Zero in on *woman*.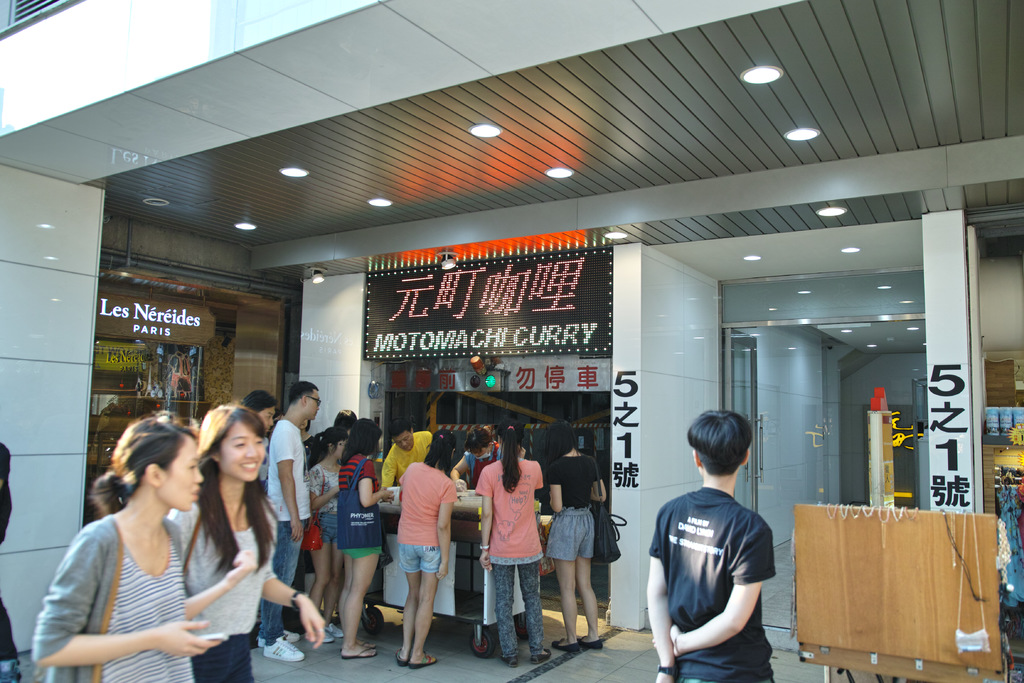
Zeroed in: 468/424/561/662.
